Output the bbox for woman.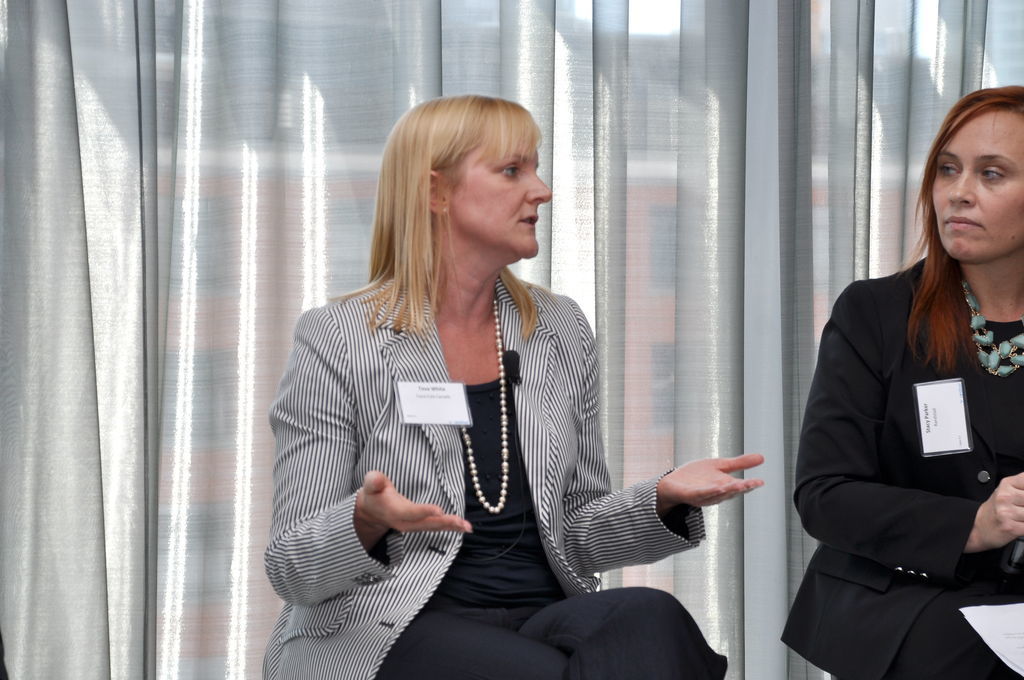
{"left": 262, "top": 96, "right": 768, "bottom": 679}.
